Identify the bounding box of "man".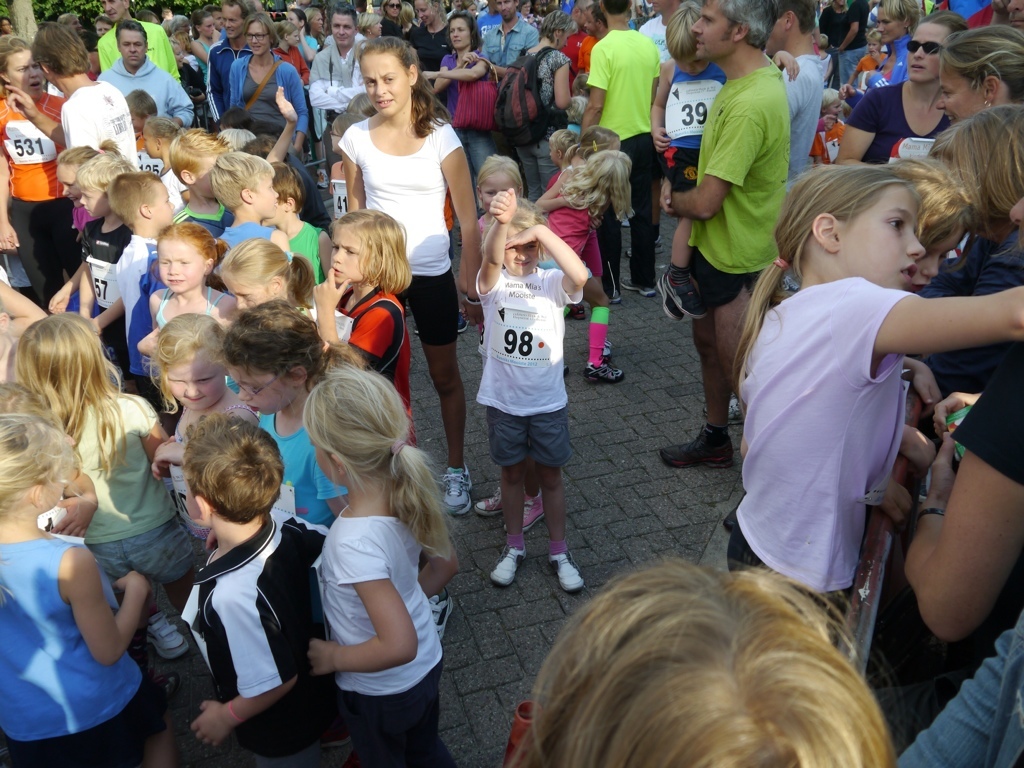
region(445, 0, 469, 17).
